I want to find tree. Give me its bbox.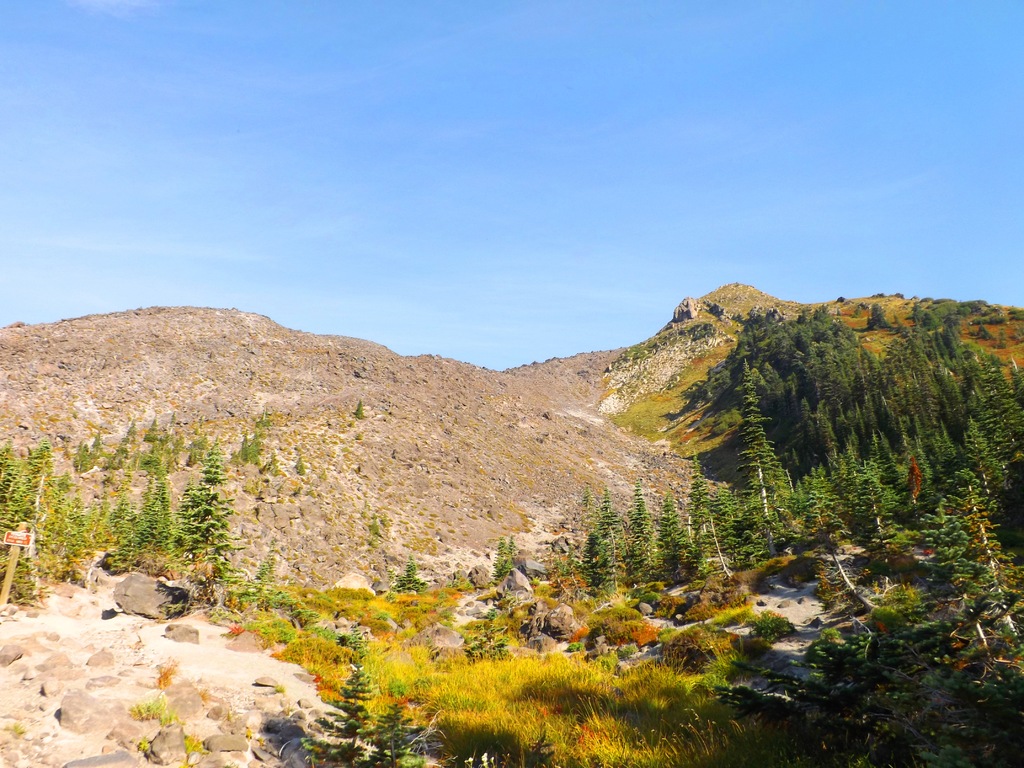
<box>988,371,1023,462</box>.
